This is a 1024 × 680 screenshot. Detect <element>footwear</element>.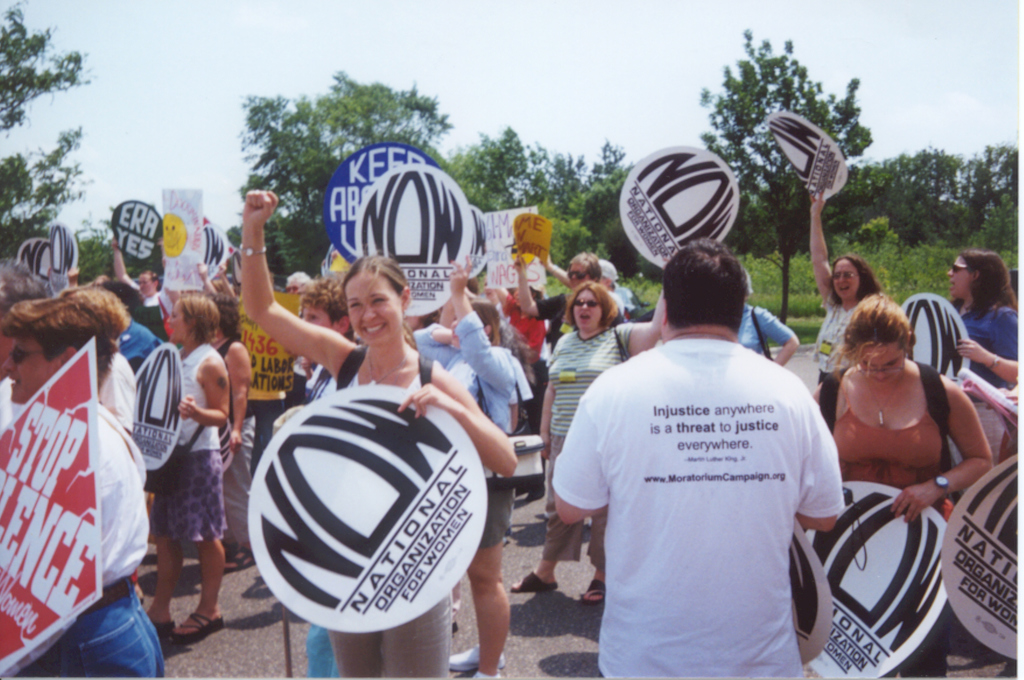
(x1=167, y1=610, x2=226, y2=649).
